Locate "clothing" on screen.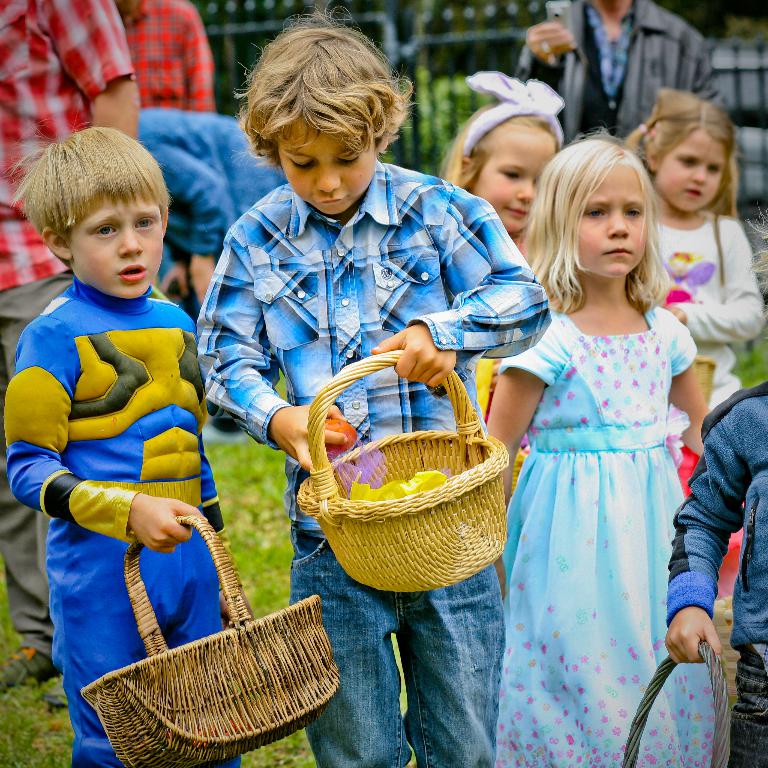
On screen at left=634, top=219, right=767, bottom=438.
